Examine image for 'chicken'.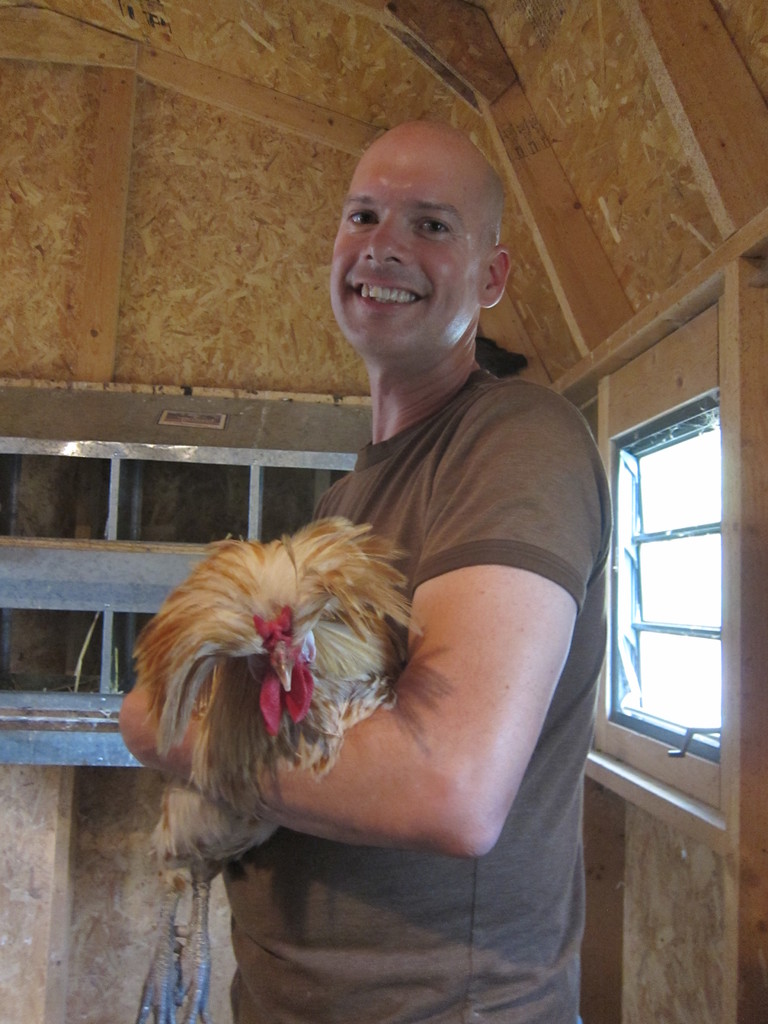
Examination result: BBox(109, 507, 441, 965).
